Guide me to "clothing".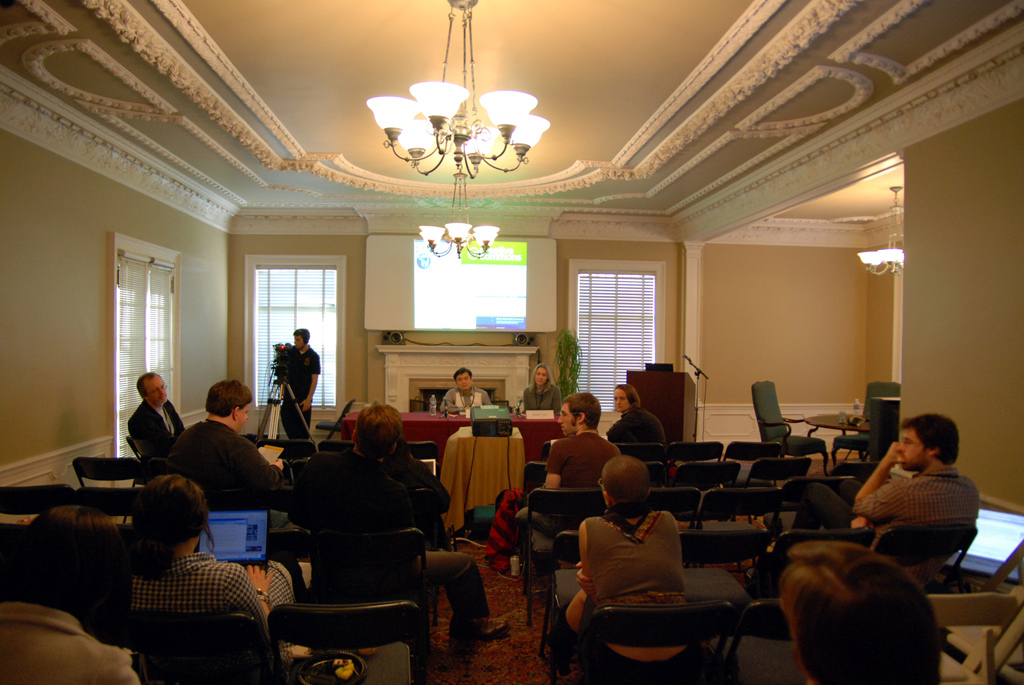
Guidance: (left=401, top=460, right=454, bottom=550).
